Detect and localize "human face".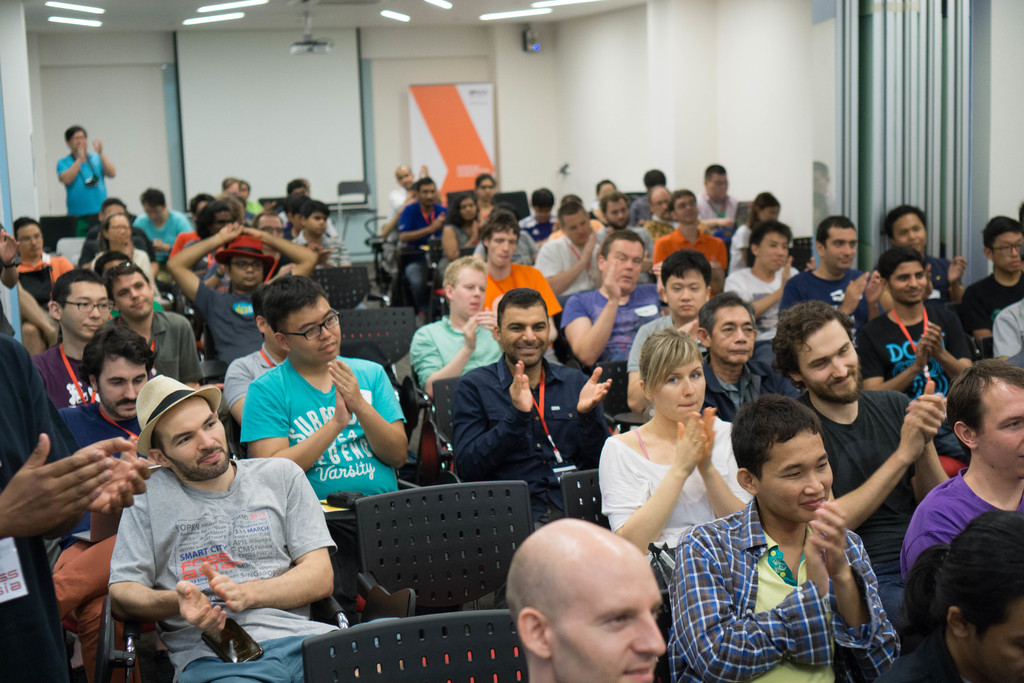
Localized at bbox(554, 551, 669, 682).
